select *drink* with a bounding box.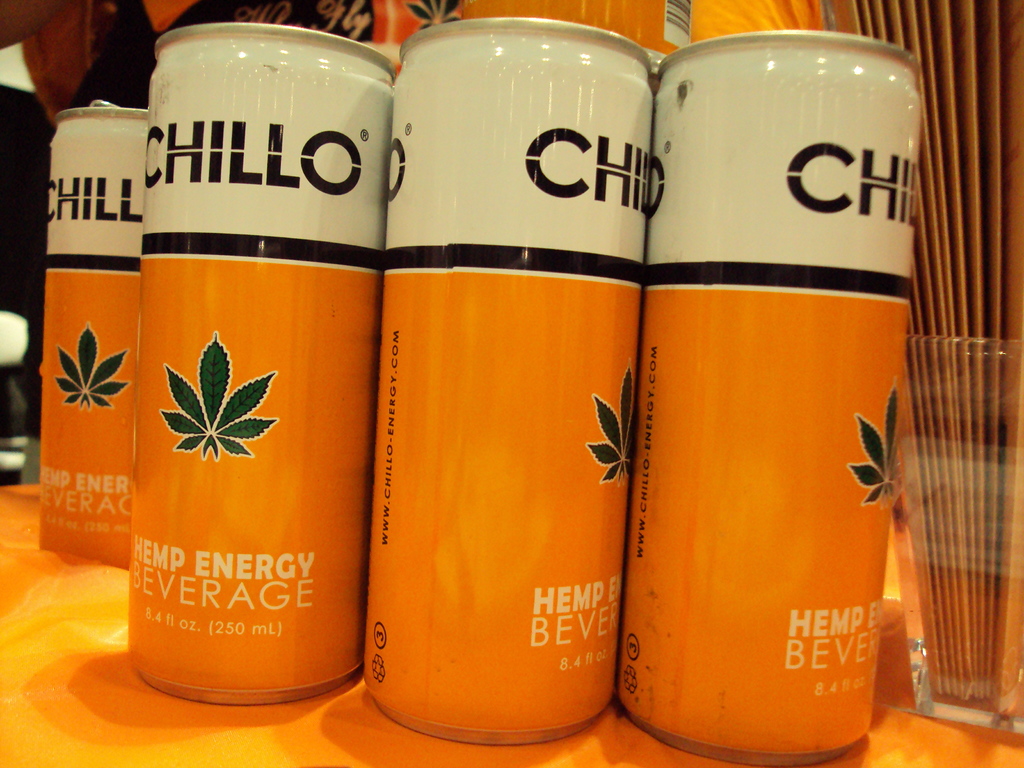
pyautogui.locateOnScreen(623, 47, 920, 753).
